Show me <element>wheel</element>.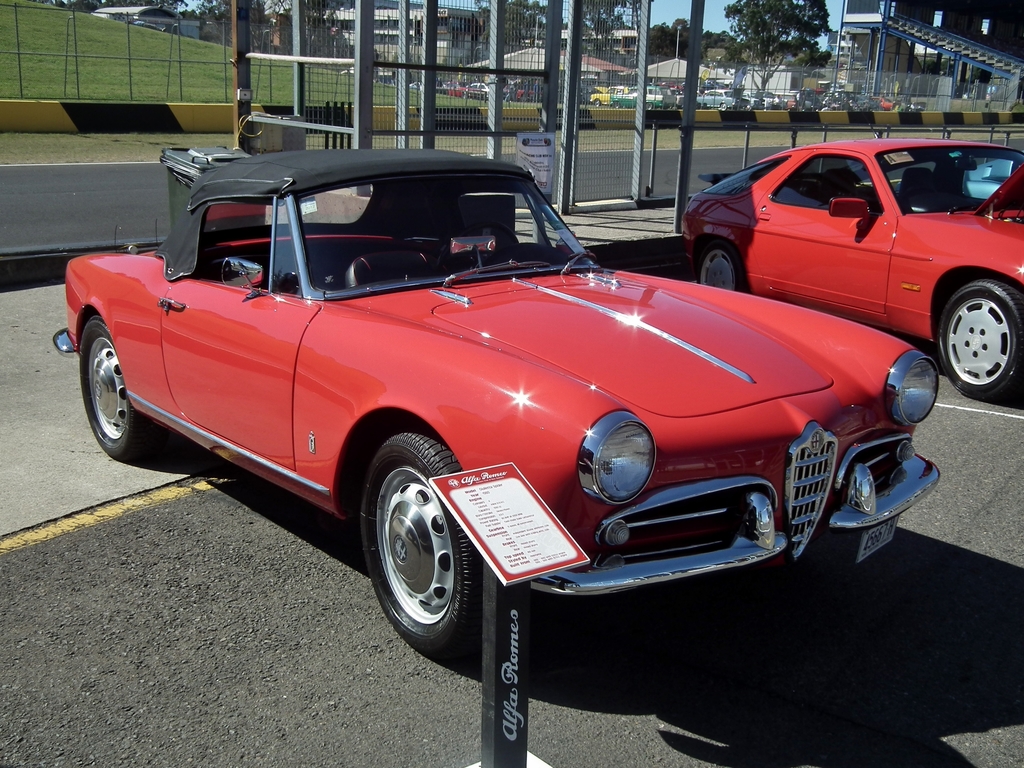
<element>wheel</element> is here: 77,321,159,463.
